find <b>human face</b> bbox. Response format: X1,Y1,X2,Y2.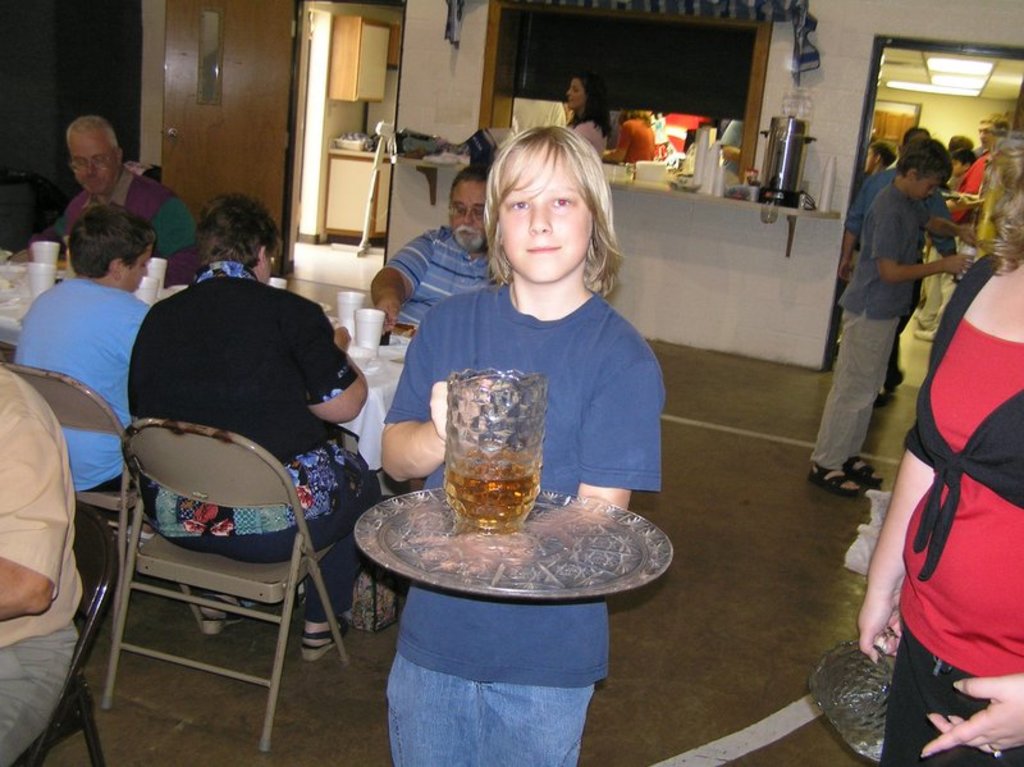
567,74,585,105.
